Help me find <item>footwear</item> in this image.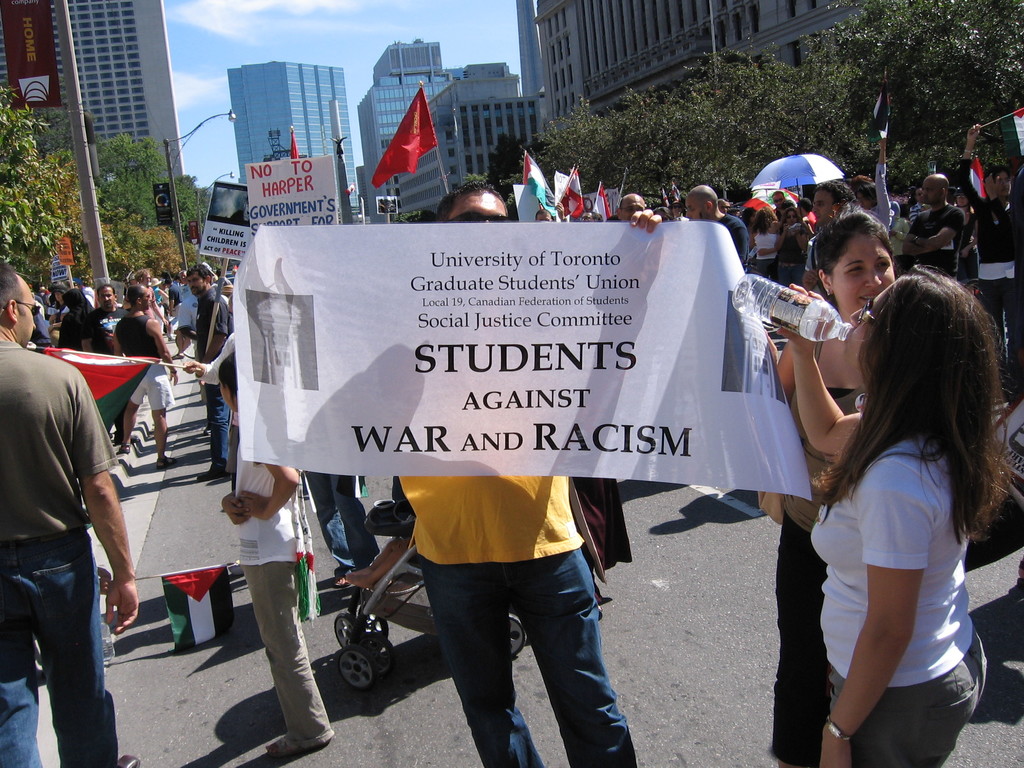
Found it: {"left": 193, "top": 467, "right": 227, "bottom": 479}.
